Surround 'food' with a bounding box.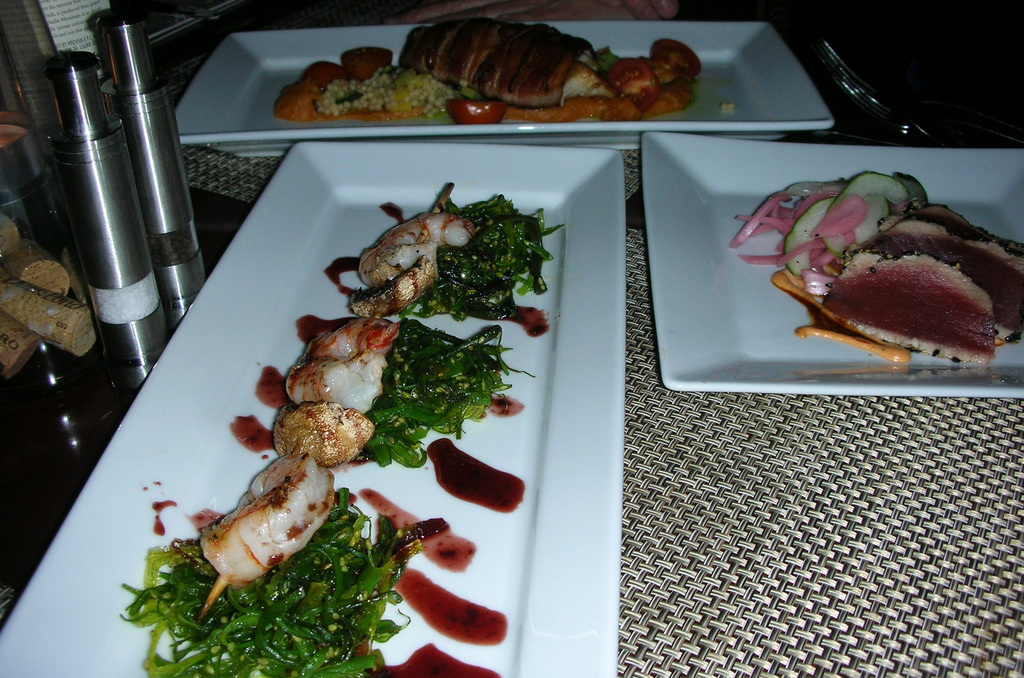
349, 180, 580, 328.
